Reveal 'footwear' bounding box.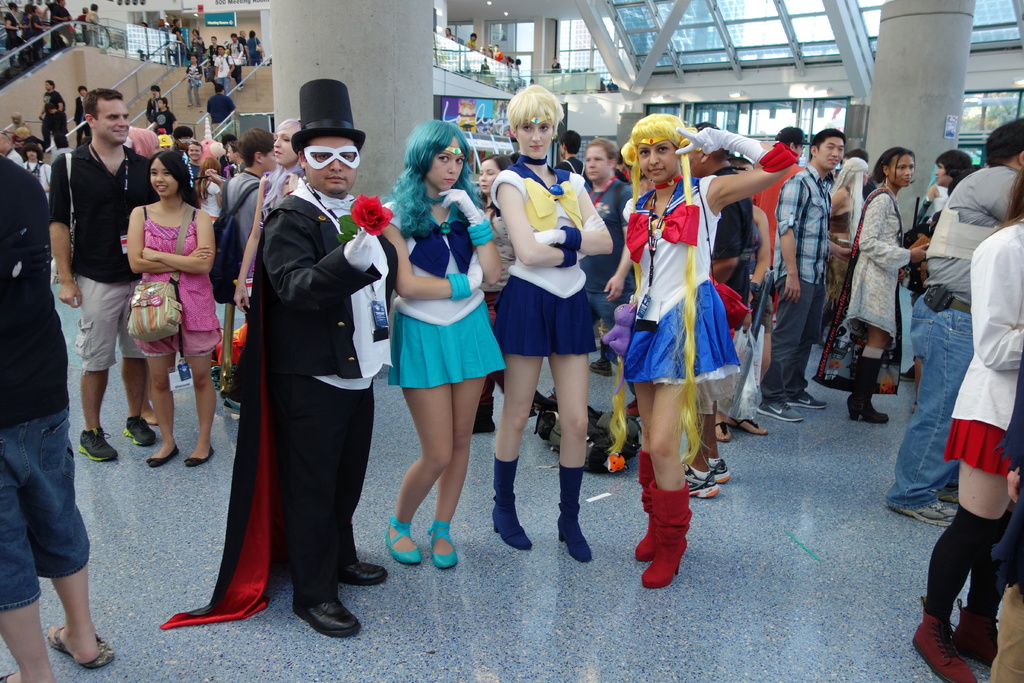
Revealed: (x1=640, y1=486, x2=694, y2=588).
